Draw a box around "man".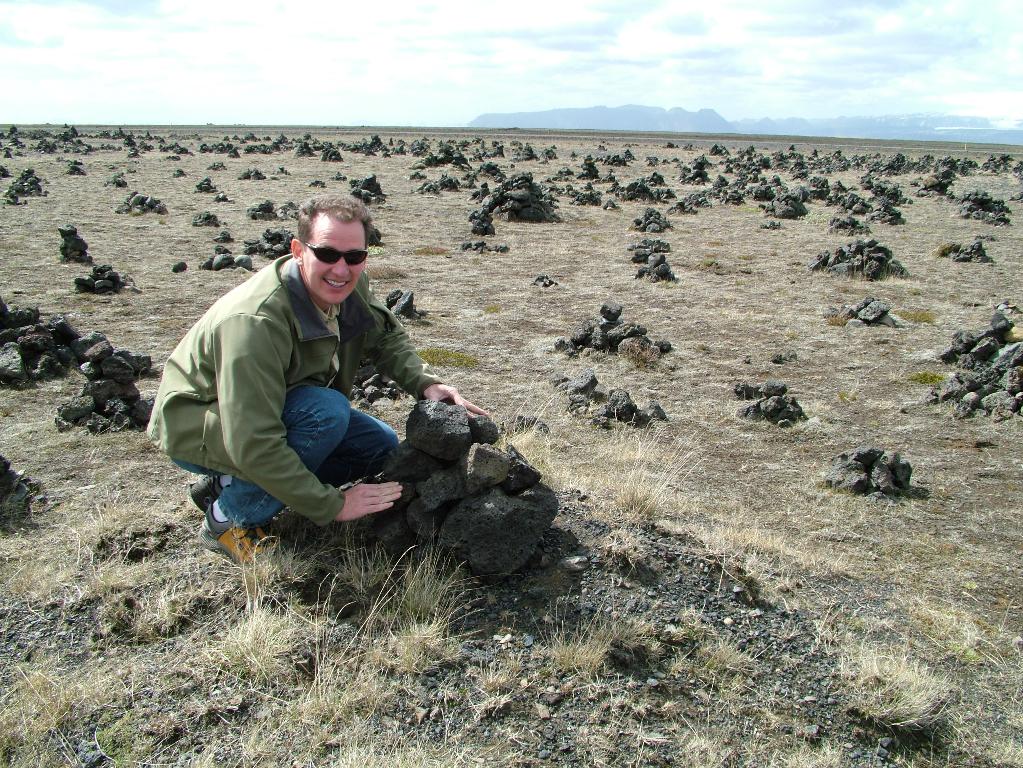
Rect(141, 188, 498, 568).
